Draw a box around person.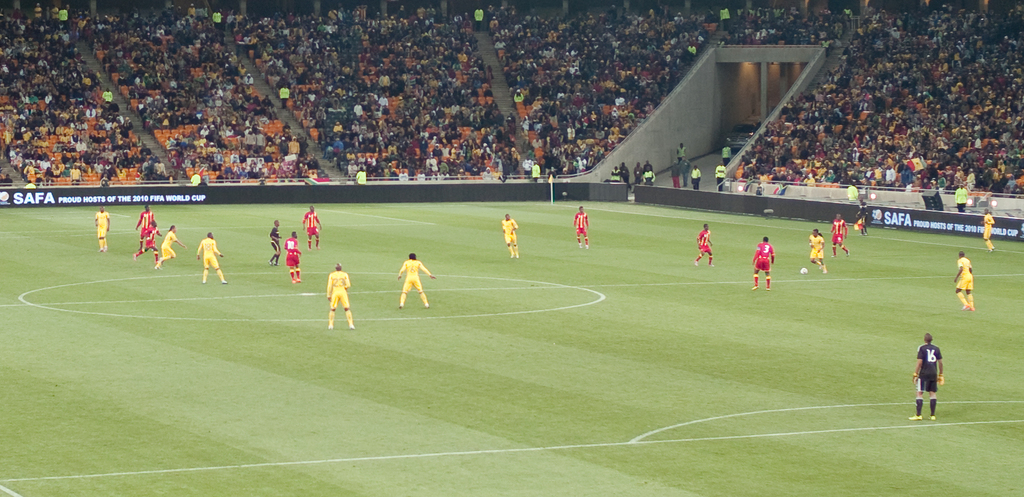
(left=283, top=231, right=303, bottom=282).
